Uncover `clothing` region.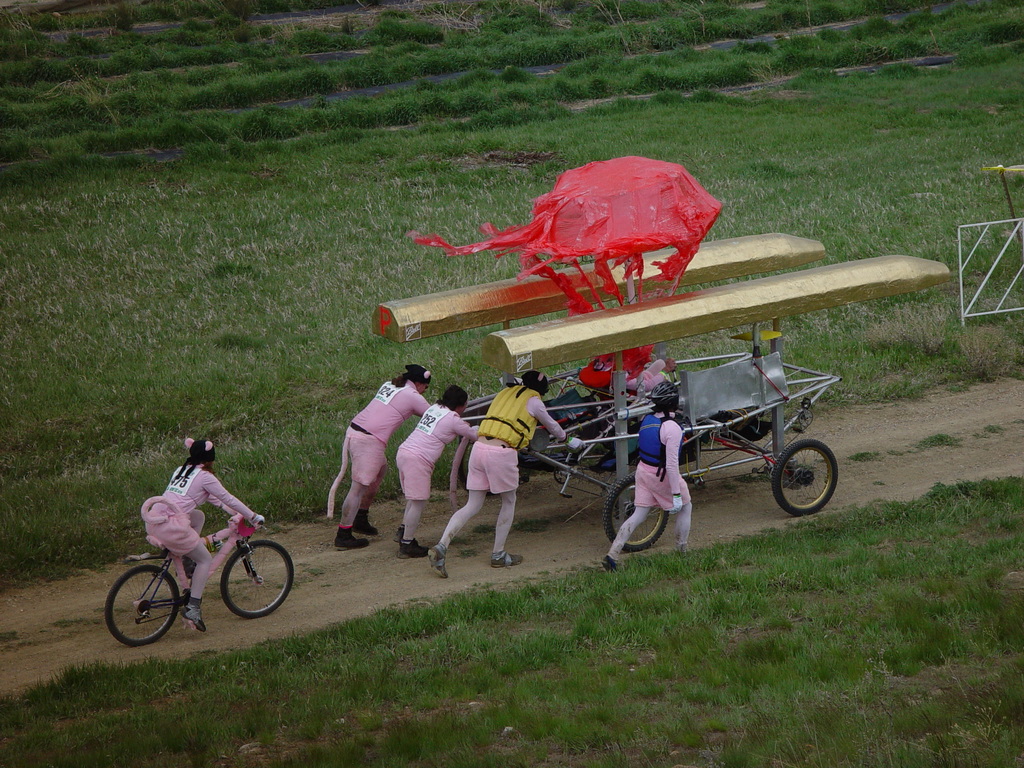
Uncovered: box(632, 406, 691, 513).
